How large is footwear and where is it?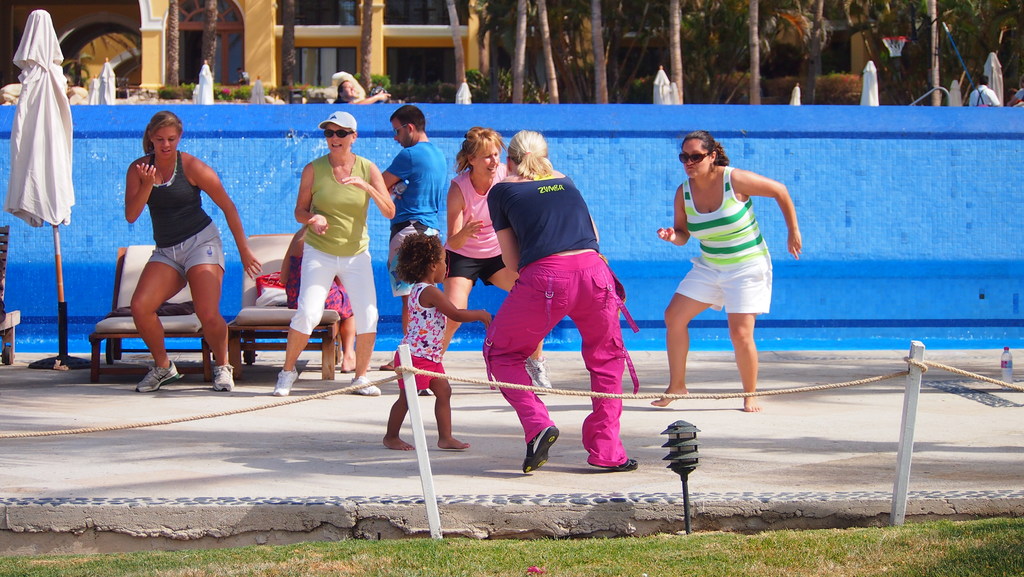
Bounding box: pyautogui.locateOnScreen(346, 371, 380, 390).
